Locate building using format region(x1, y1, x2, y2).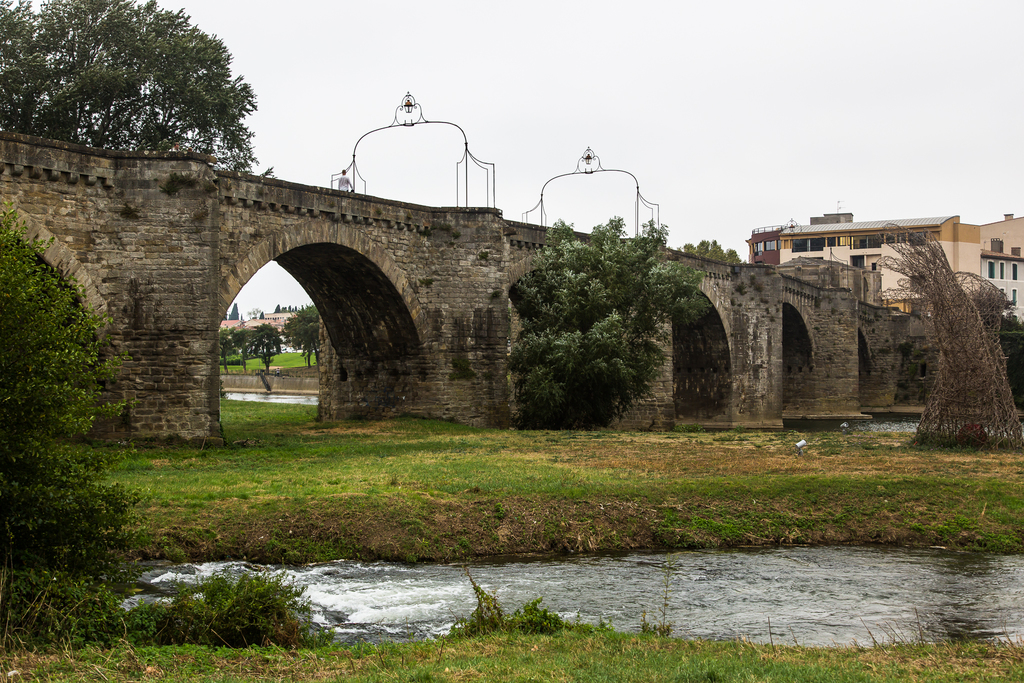
region(740, 204, 1023, 329).
